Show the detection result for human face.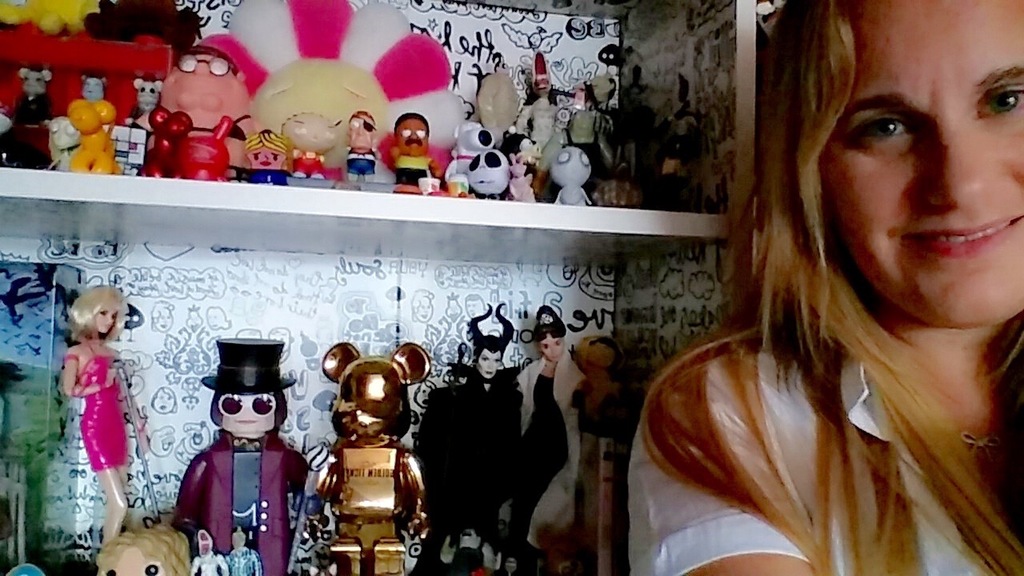
pyautogui.locateOnScreen(350, 117, 377, 146).
